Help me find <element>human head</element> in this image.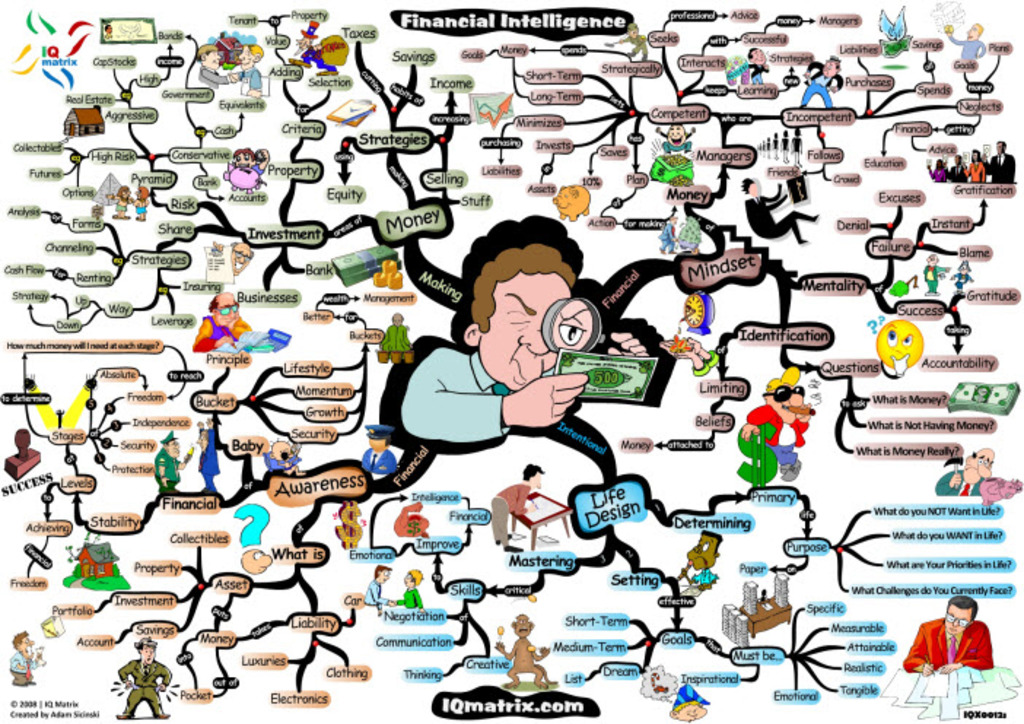
Found it: <bbox>131, 635, 156, 664</bbox>.
